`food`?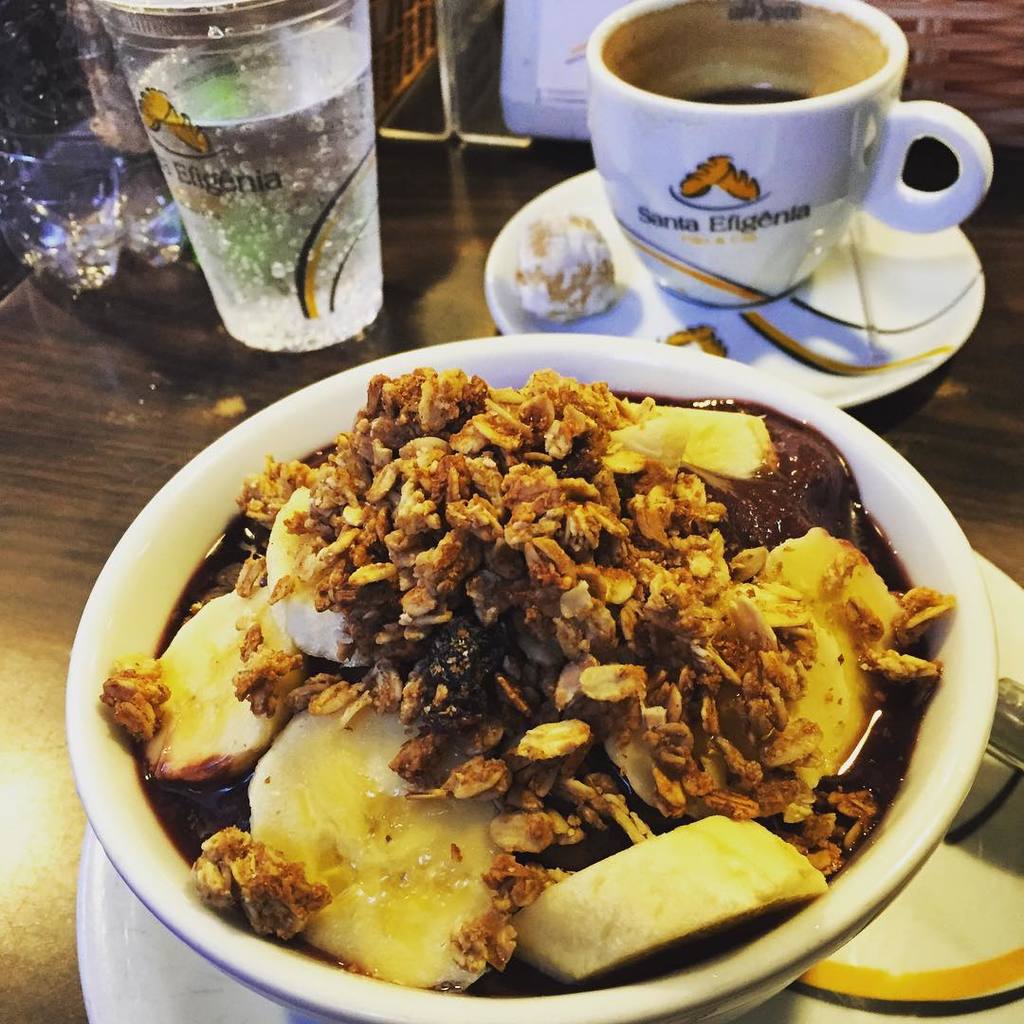
<box>90,353,954,1002</box>
